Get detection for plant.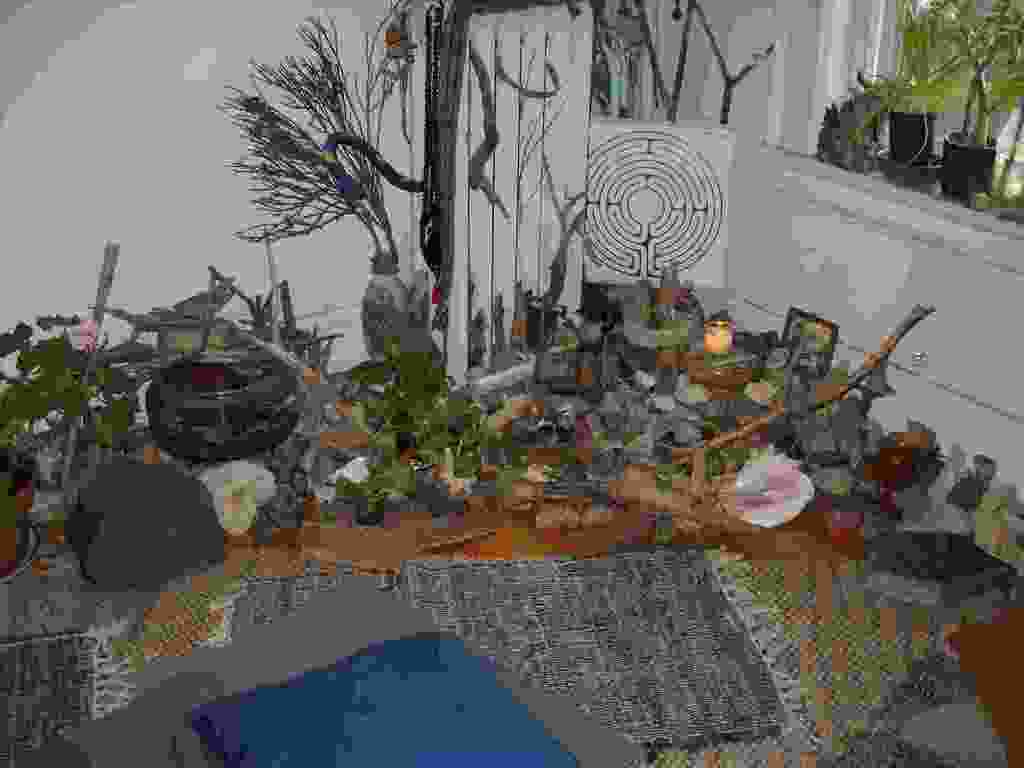
Detection: bbox=[835, 0, 996, 164].
